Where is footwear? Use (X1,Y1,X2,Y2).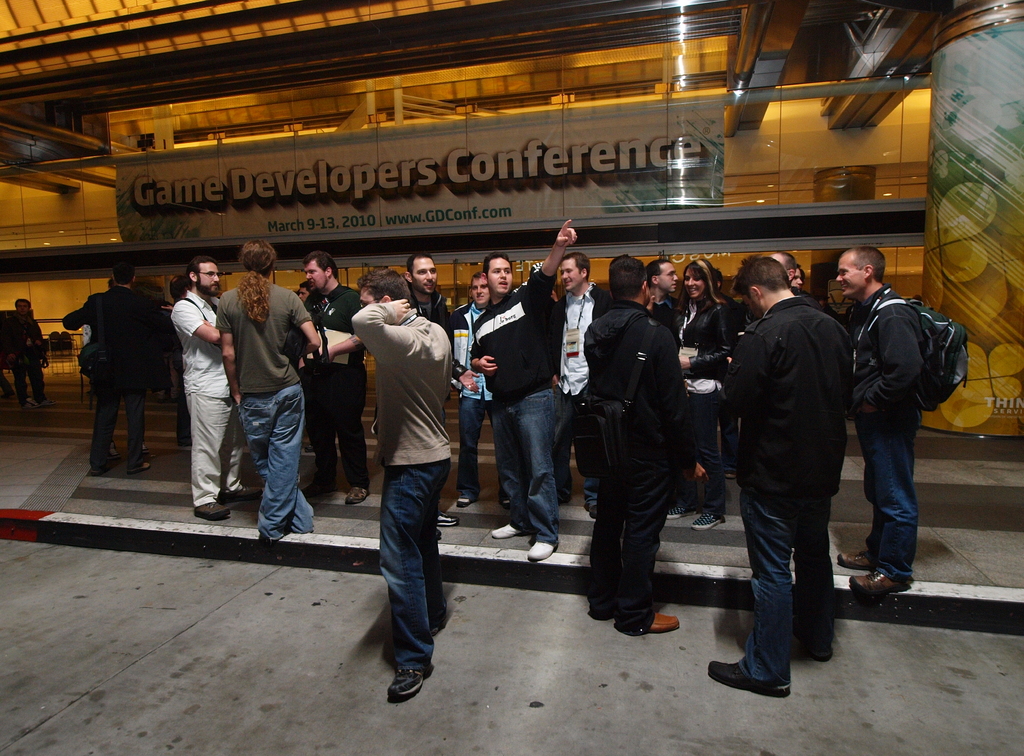
(456,498,471,513).
